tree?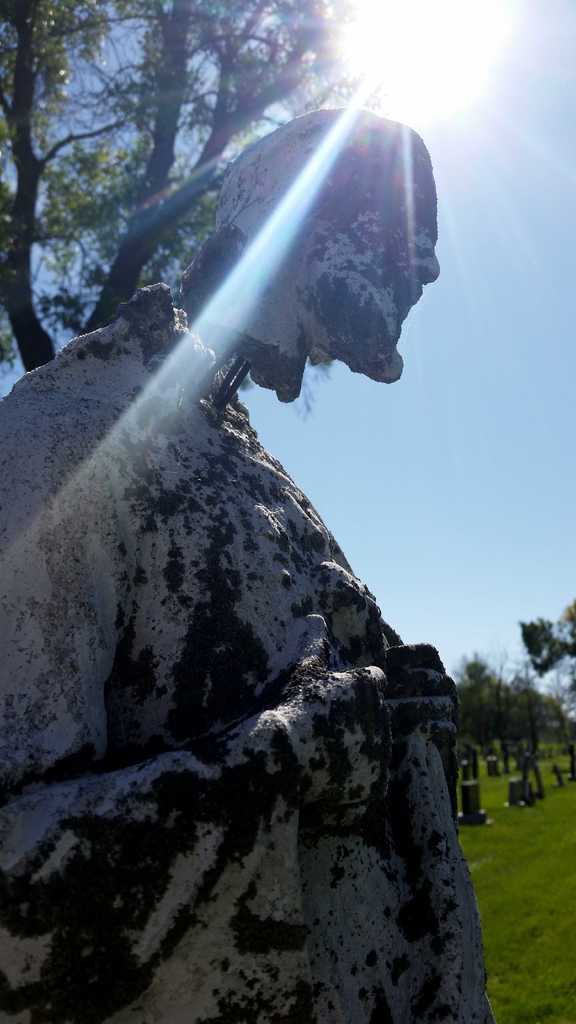
crop(0, 0, 352, 403)
